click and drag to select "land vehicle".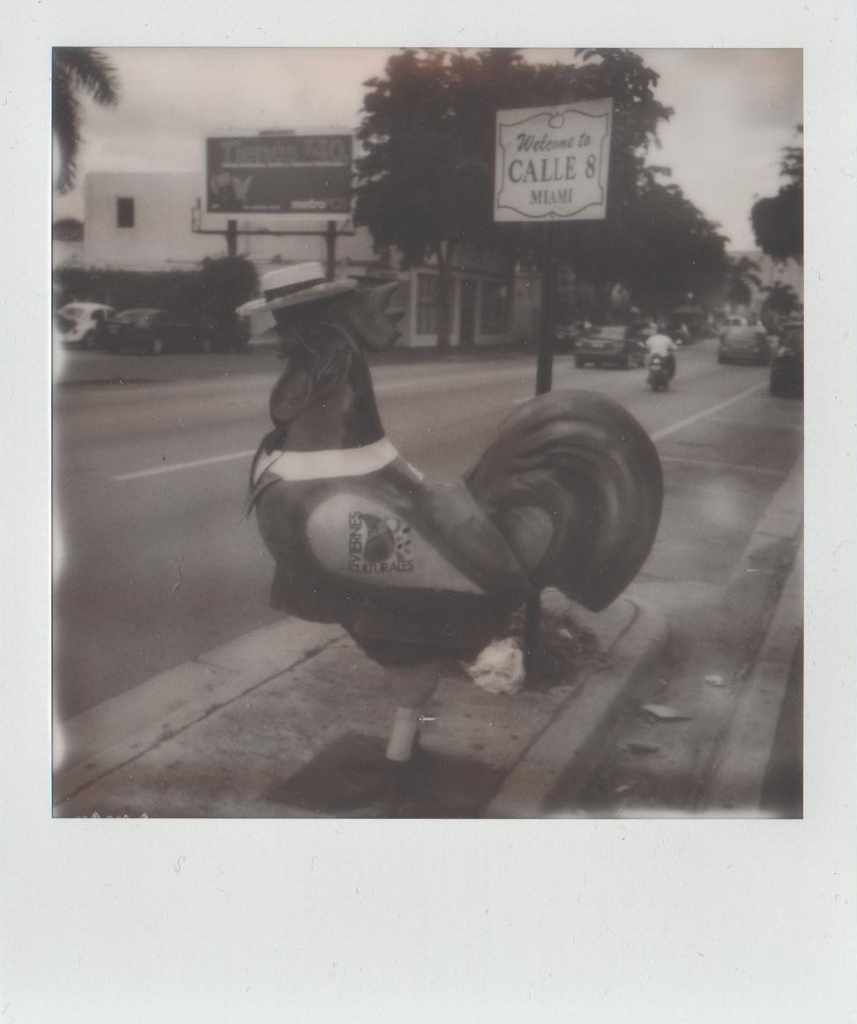
Selection: left=650, top=355, right=674, bottom=391.
